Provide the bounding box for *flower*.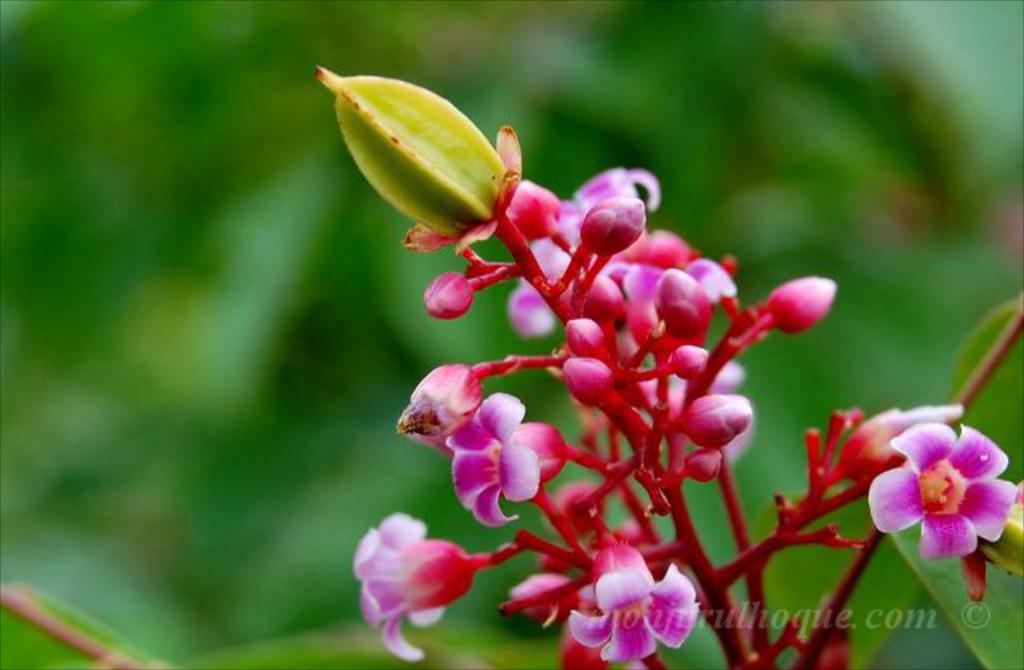
[left=442, top=381, right=566, bottom=529].
